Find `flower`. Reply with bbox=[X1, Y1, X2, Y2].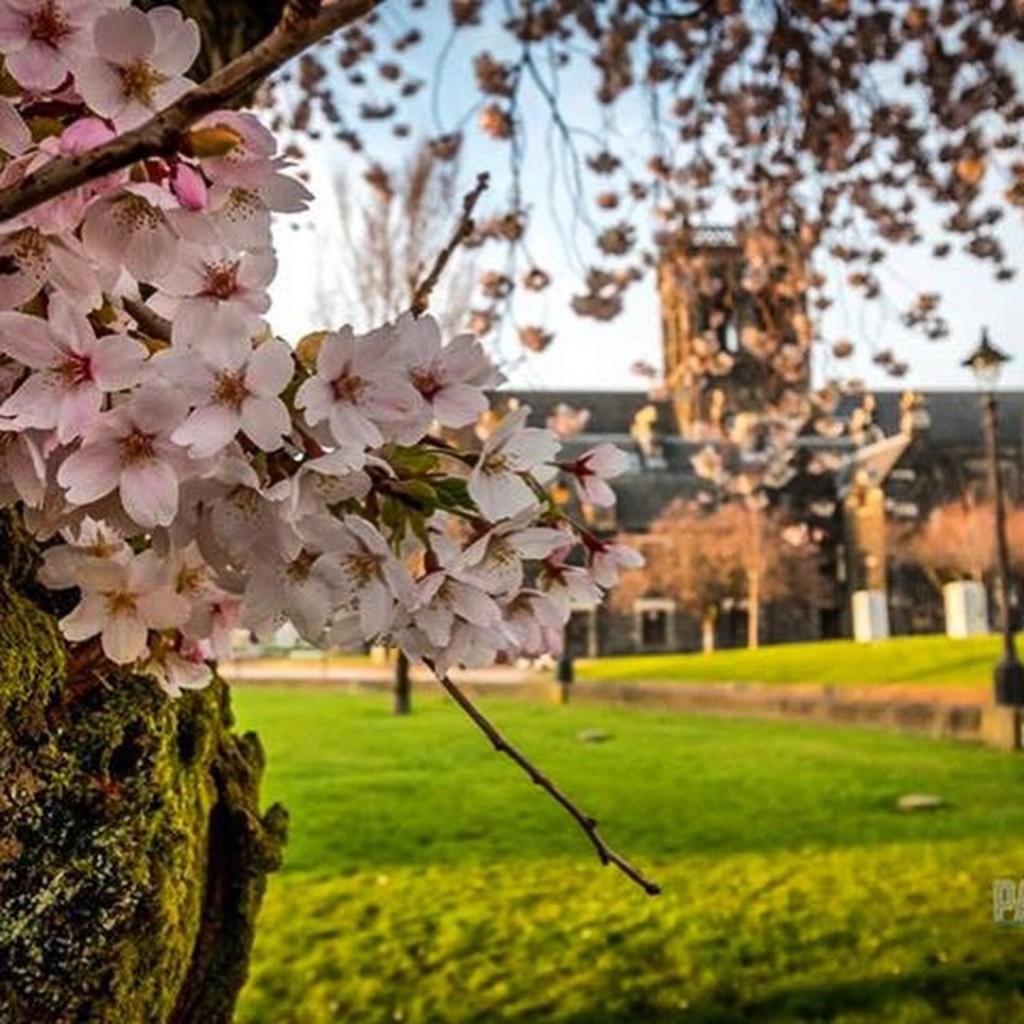
bbox=[149, 312, 299, 459].
